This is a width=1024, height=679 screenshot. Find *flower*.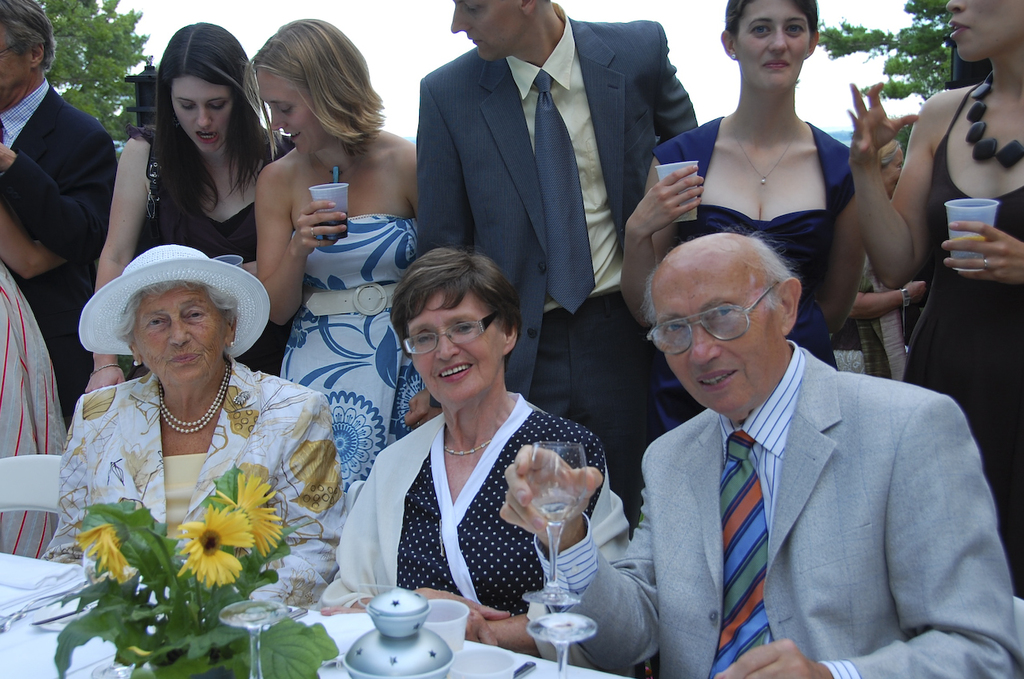
Bounding box: bbox=(69, 525, 127, 588).
